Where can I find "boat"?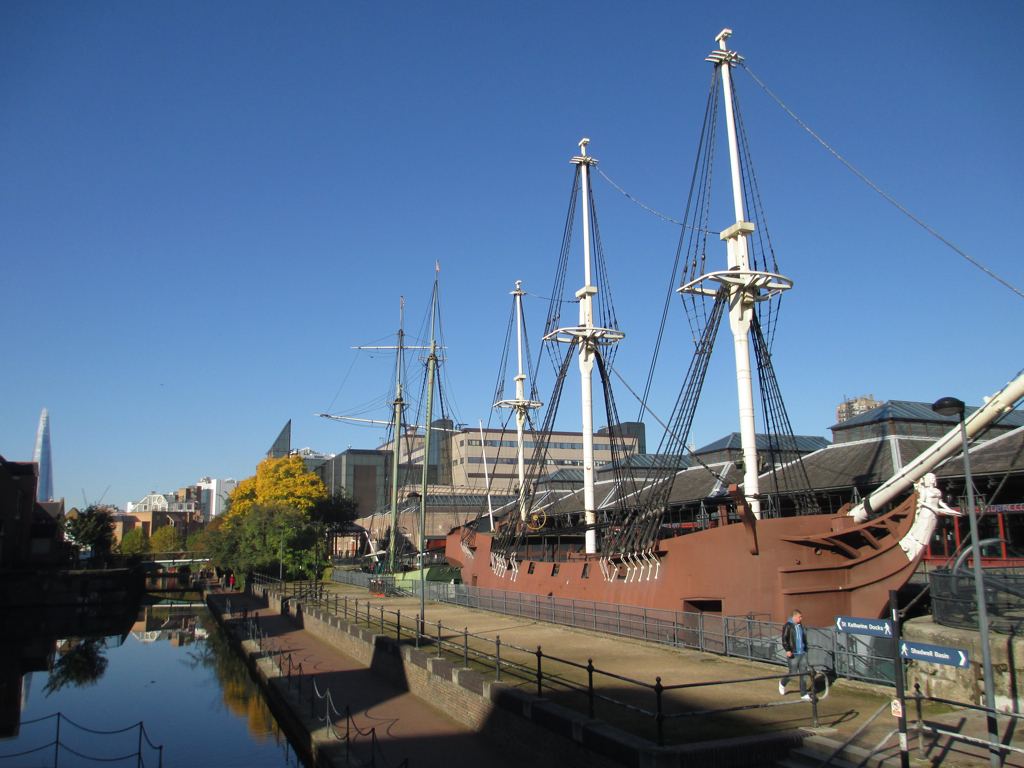
You can find it at (x1=317, y1=295, x2=460, y2=591).
